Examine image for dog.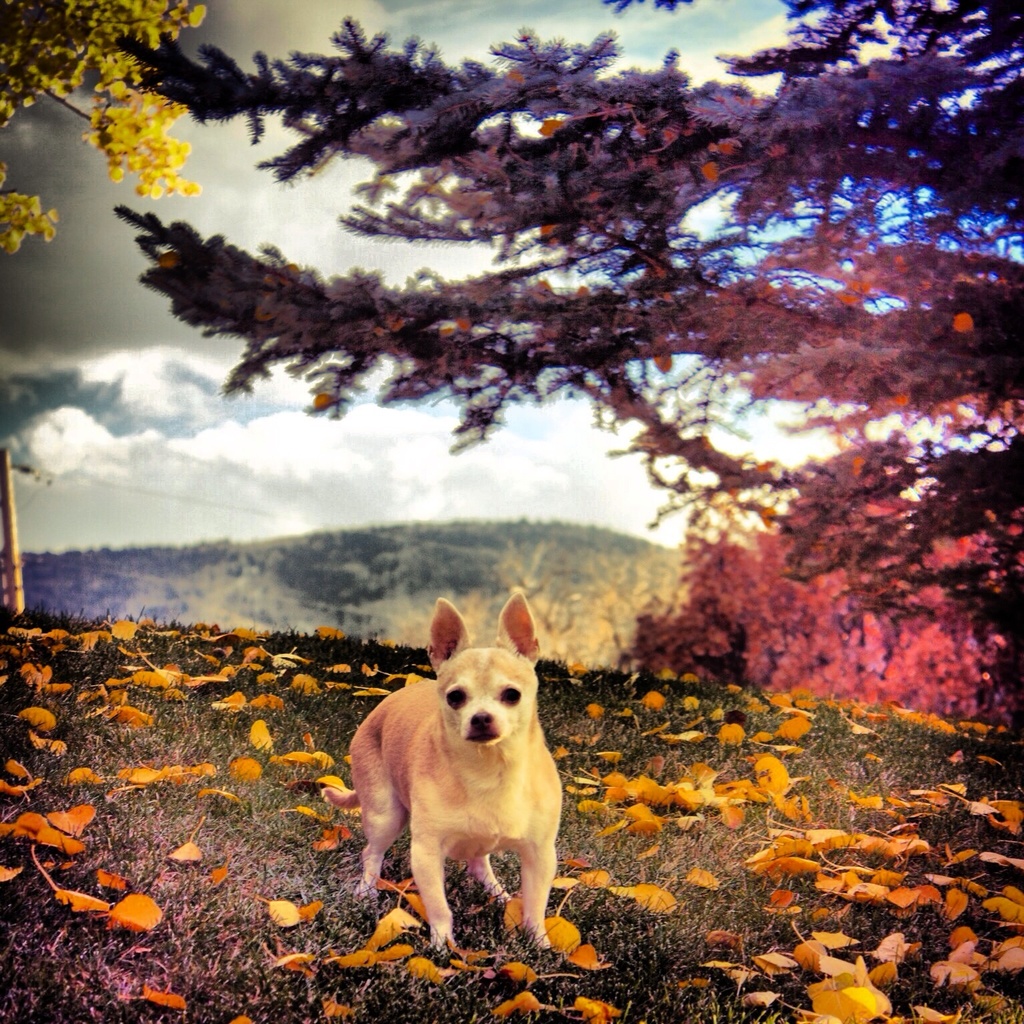
Examination result: (347,585,567,951).
